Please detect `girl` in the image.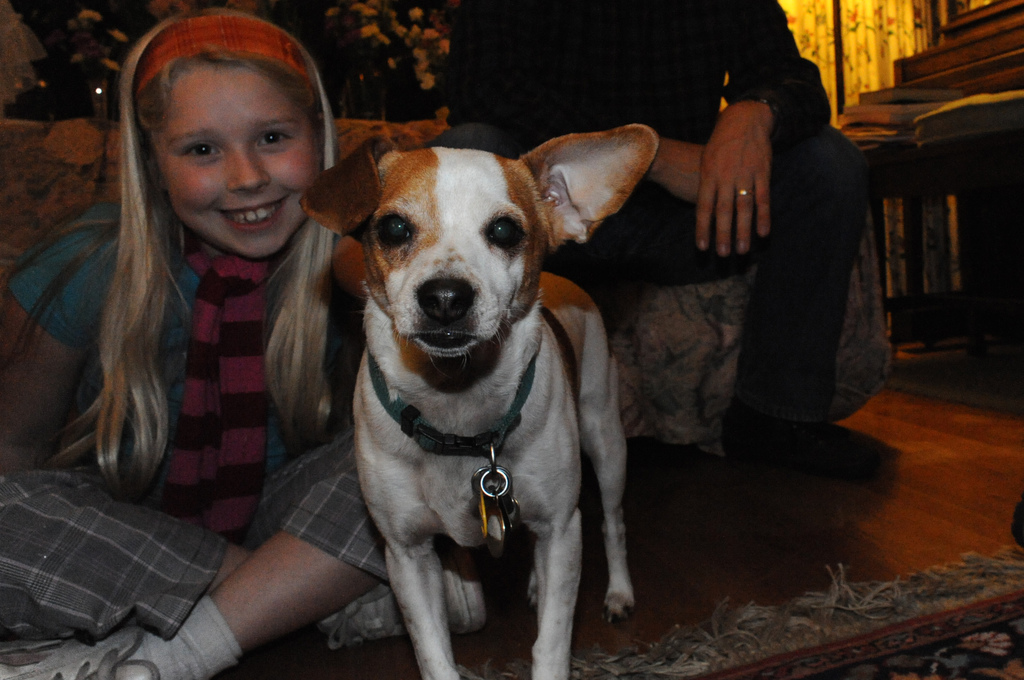
bbox=(0, 7, 490, 679).
